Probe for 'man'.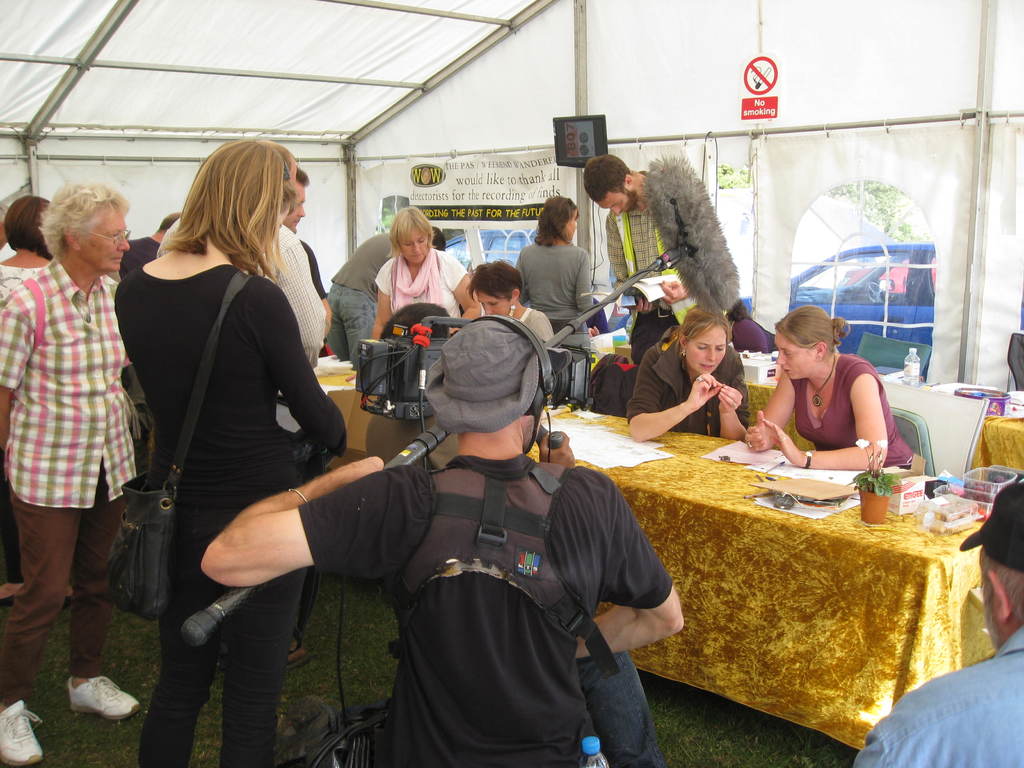
Probe result: 115 207 181 278.
